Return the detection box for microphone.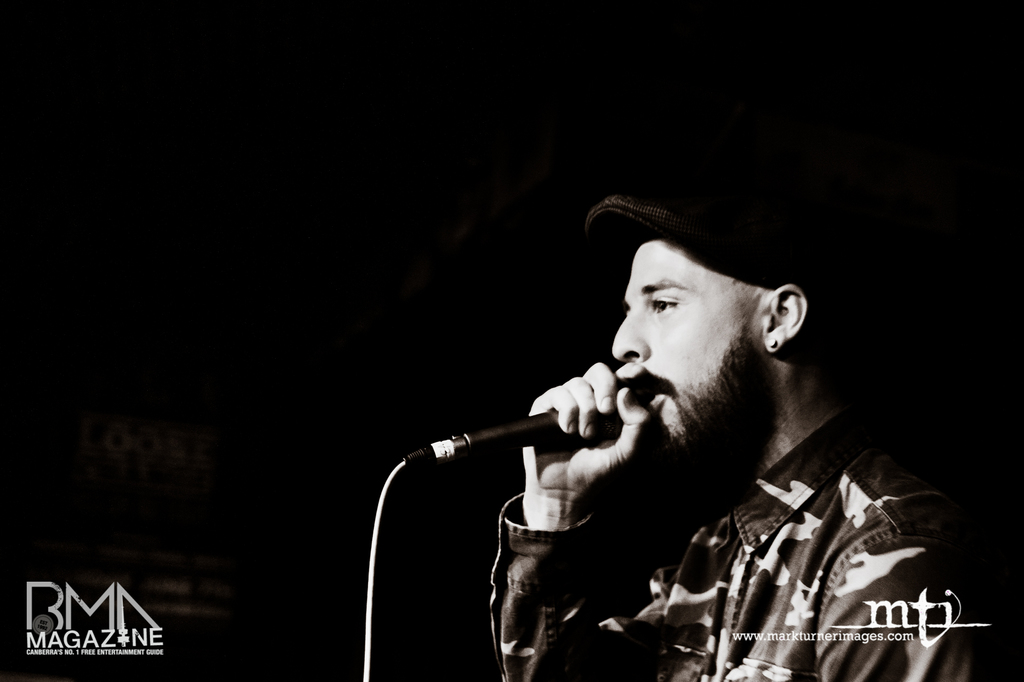
[419, 374, 681, 499].
